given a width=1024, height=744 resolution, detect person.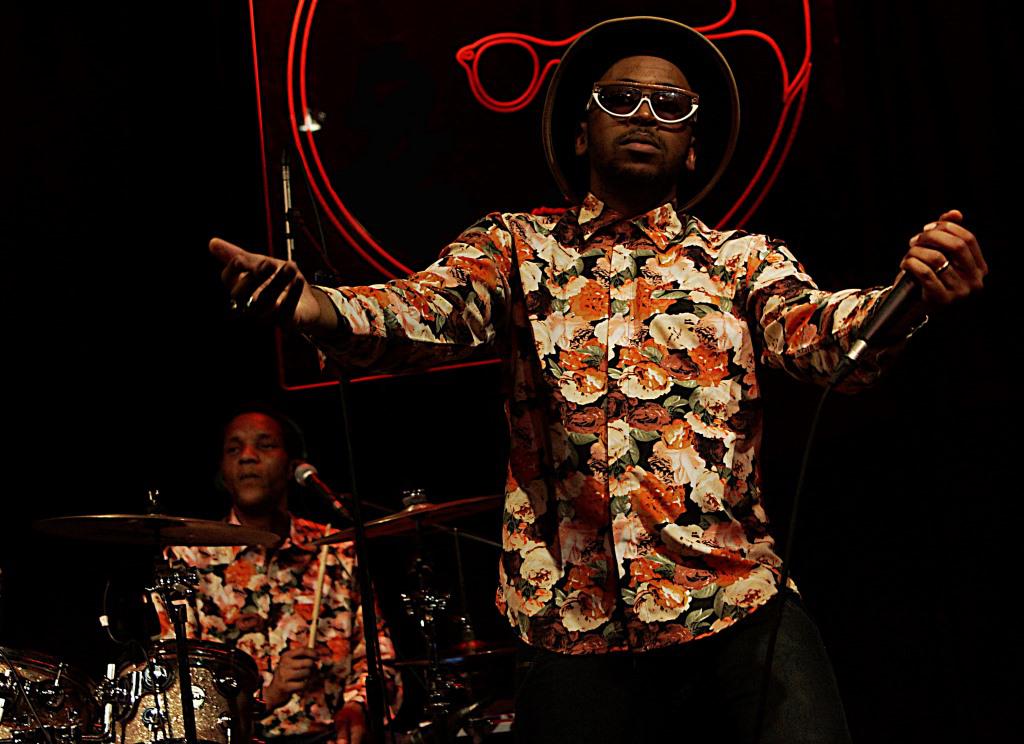
l=131, t=405, r=409, b=743.
